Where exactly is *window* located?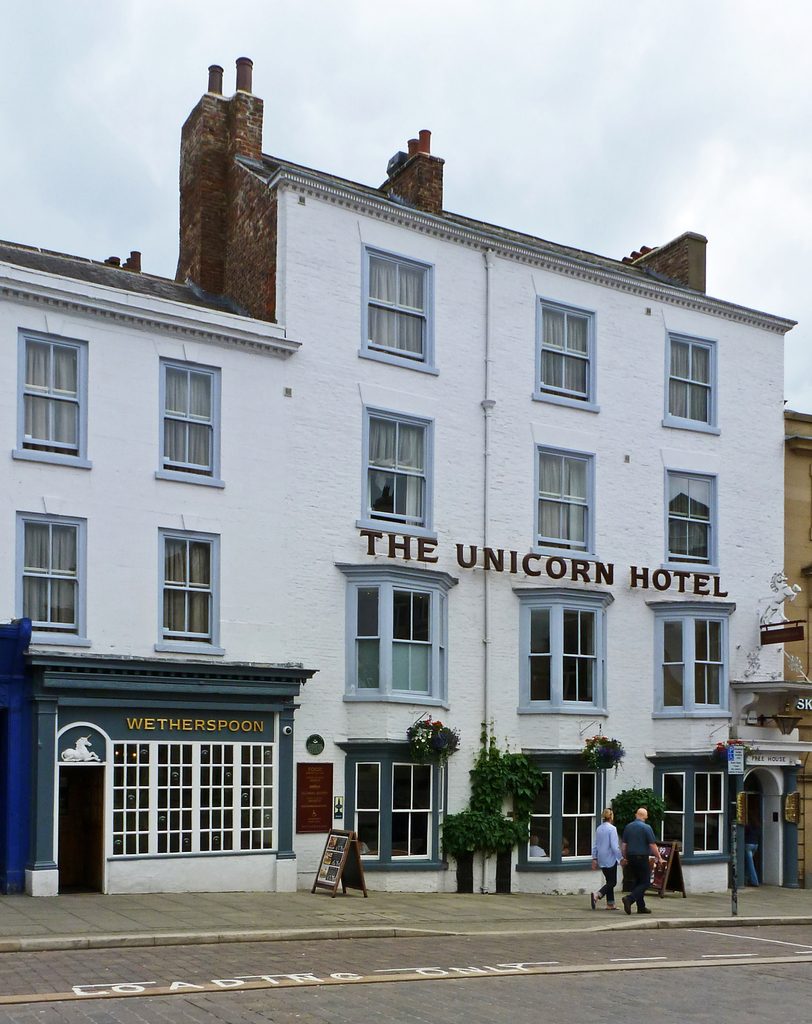
Its bounding box is {"x1": 154, "y1": 358, "x2": 227, "y2": 487}.
